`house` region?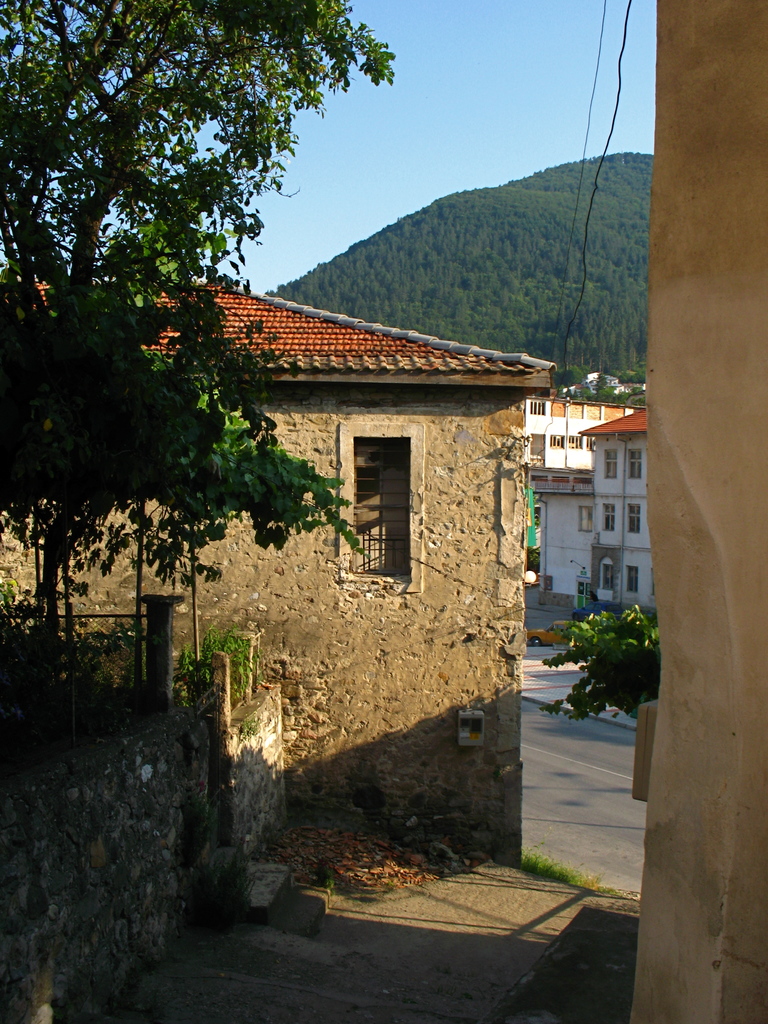
detection(0, 256, 639, 1023)
